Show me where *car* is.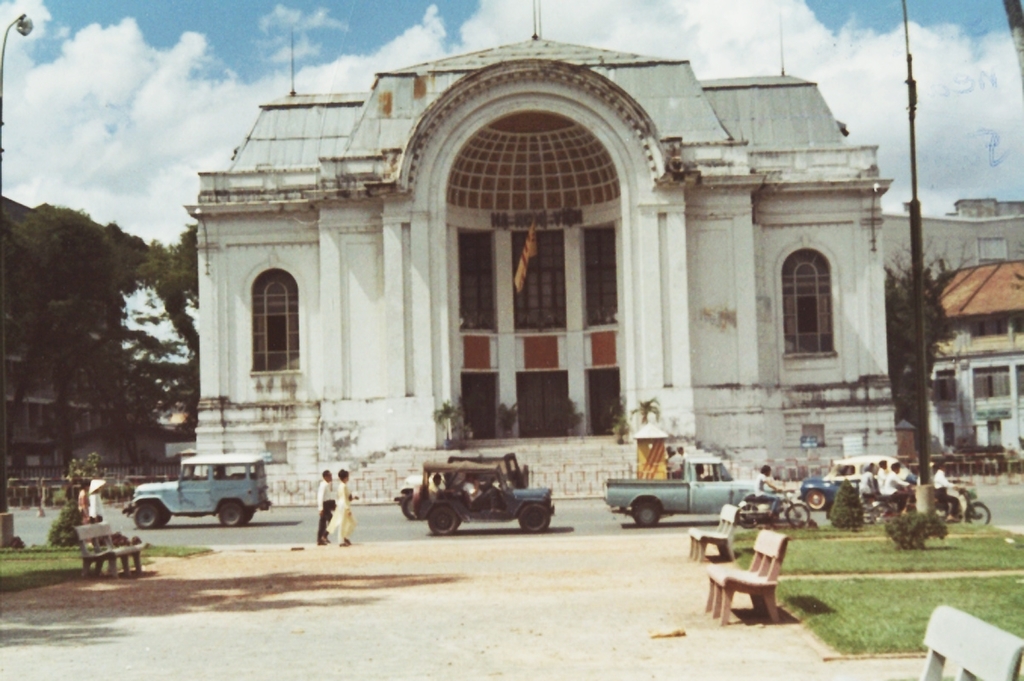
*car* is at BBox(130, 446, 272, 529).
